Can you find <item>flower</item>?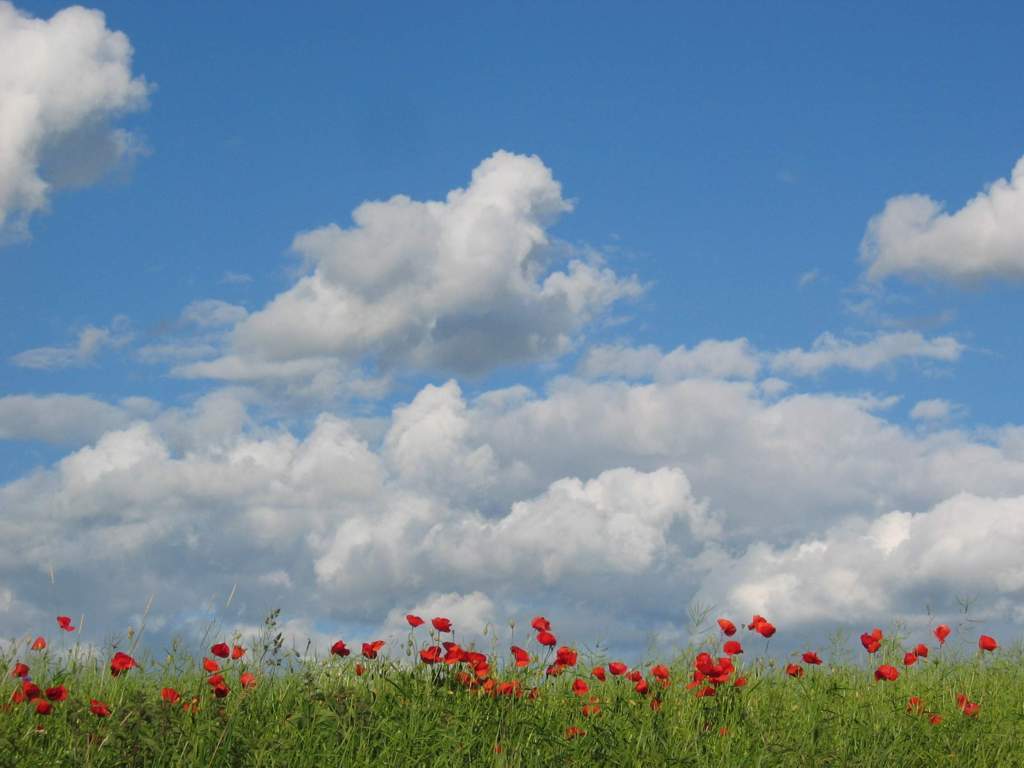
Yes, bounding box: 52/613/78/632.
